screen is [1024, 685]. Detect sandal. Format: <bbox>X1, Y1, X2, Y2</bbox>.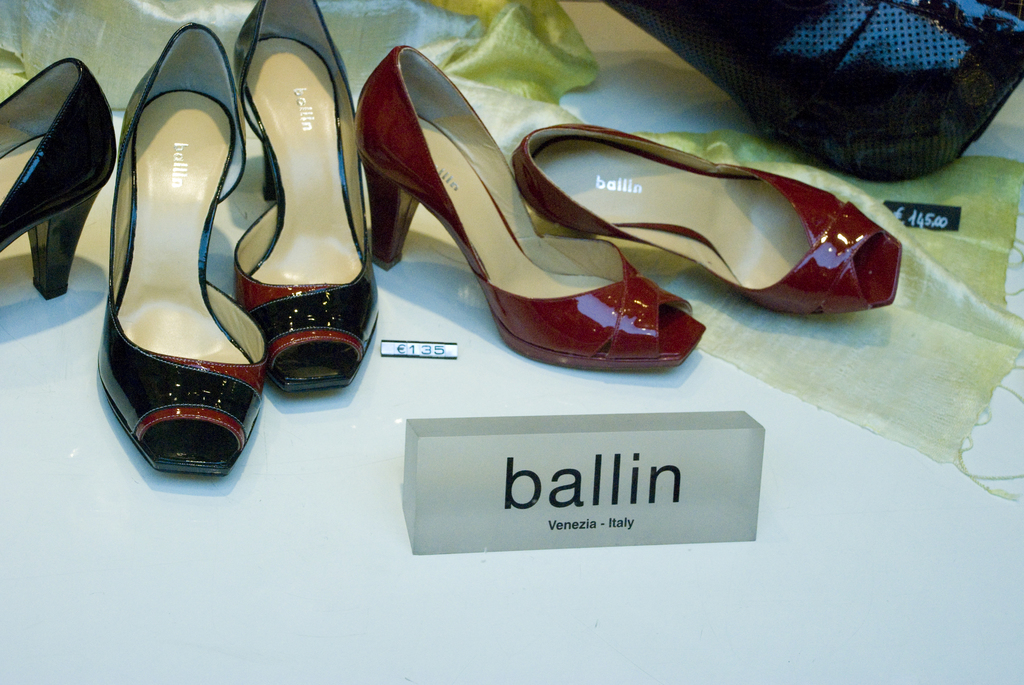
<bbox>230, 0, 381, 386</bbox>.
